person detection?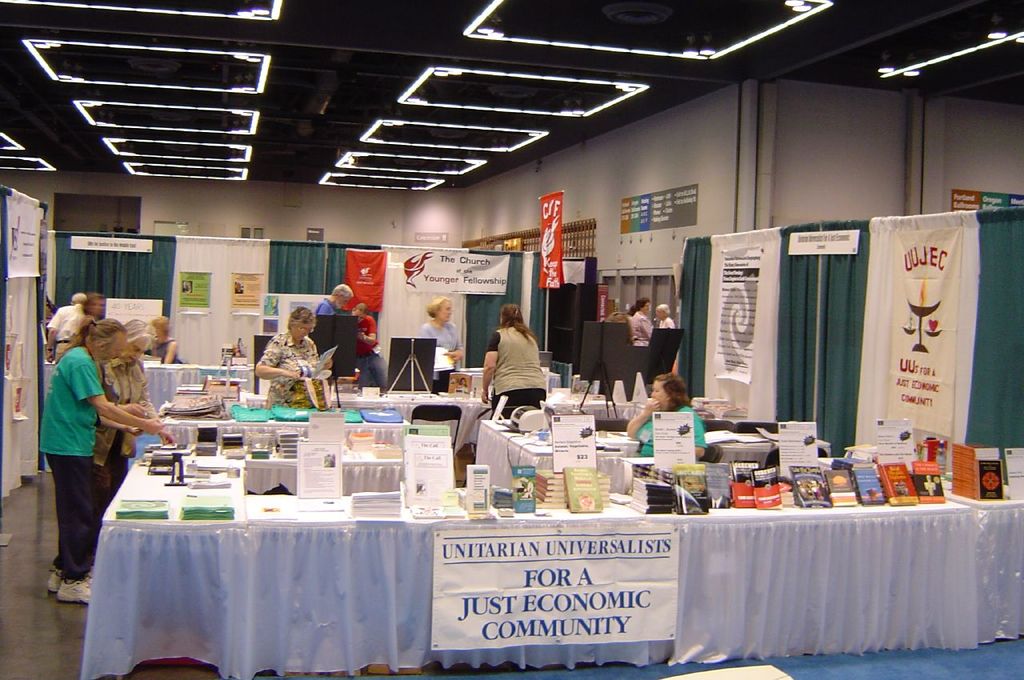
(x1=624, y1=297, x2=658, y2=346)
